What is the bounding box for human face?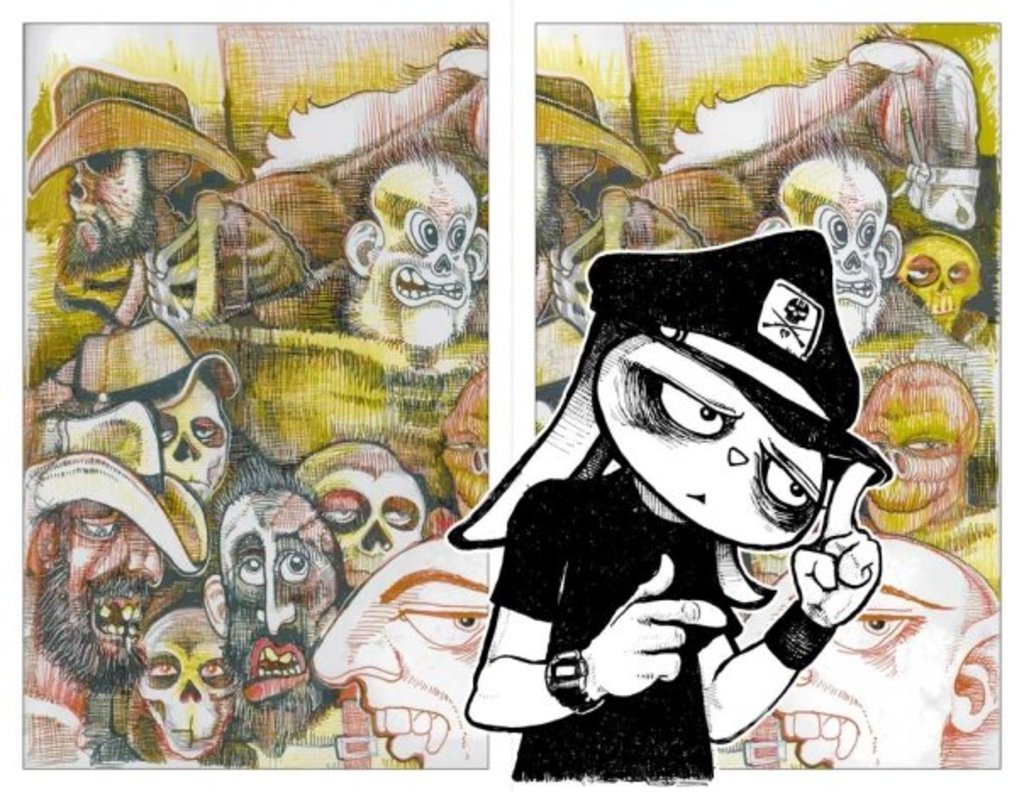
[315, 536, 492, 767].
